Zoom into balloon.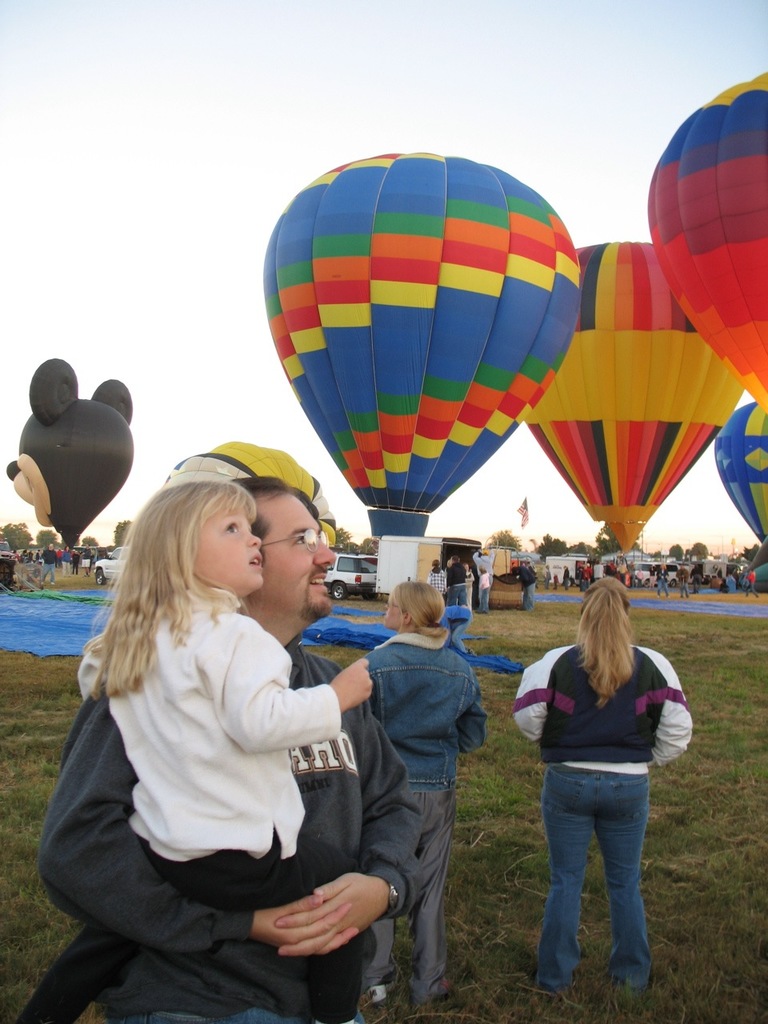
Zoom target: left=710, top=401, right=767, bottom=545.
